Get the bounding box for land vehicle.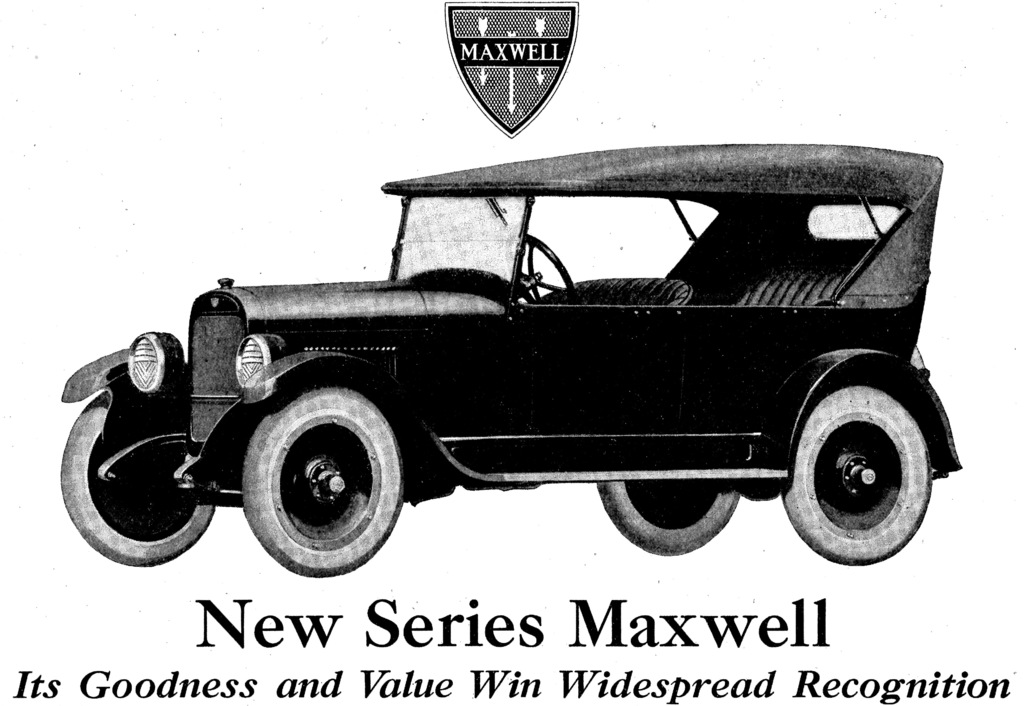
left=72, top=118, right=988, bottom=585.
